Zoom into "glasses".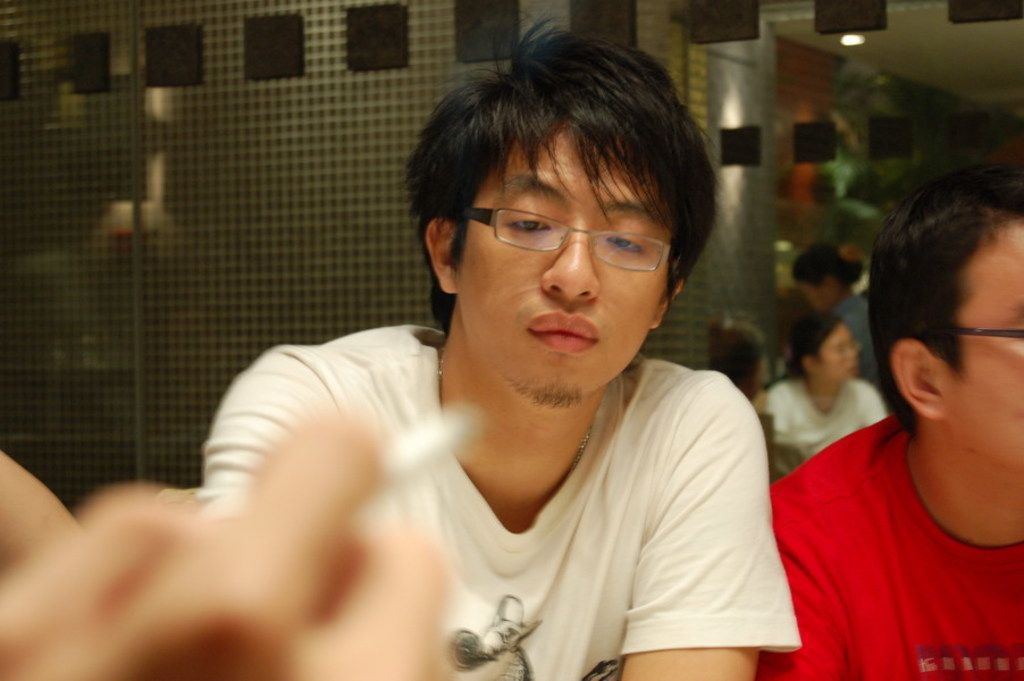
Zoom target: bbox=(444, 195, 688, 274).
